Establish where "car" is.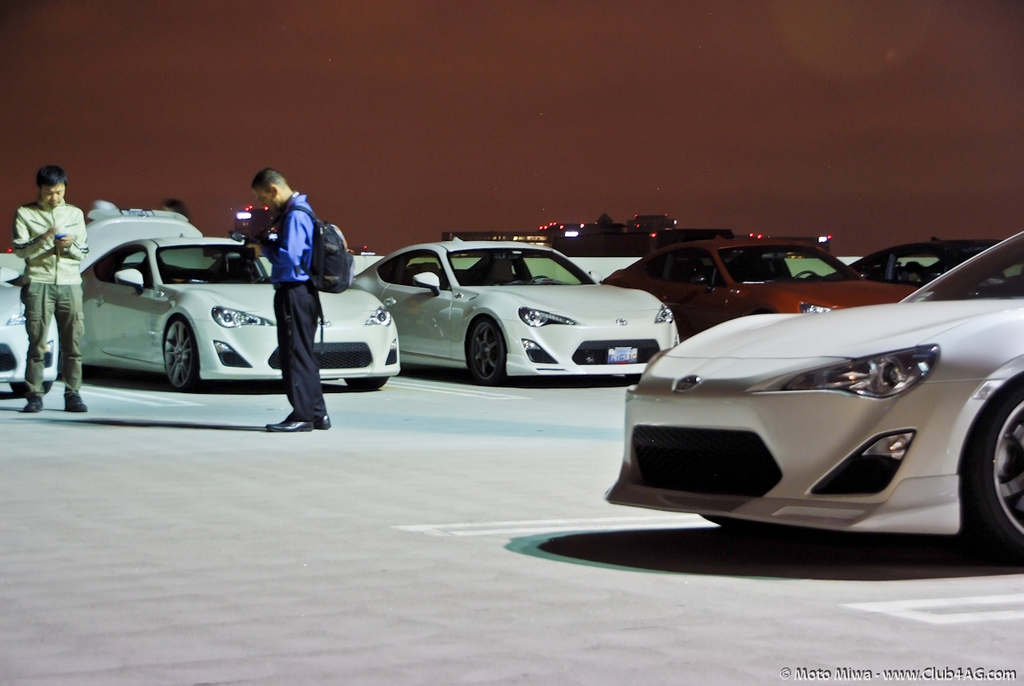
Established at (0,281,57,396).
